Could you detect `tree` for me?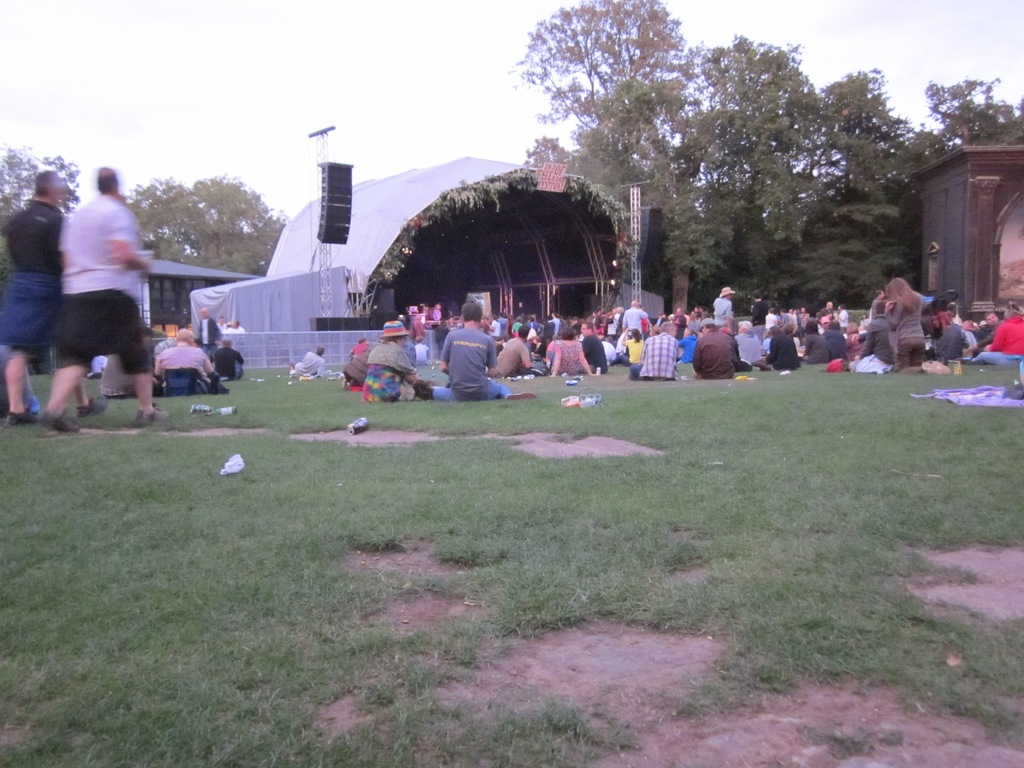
Detection result: 509,0,685,173.
